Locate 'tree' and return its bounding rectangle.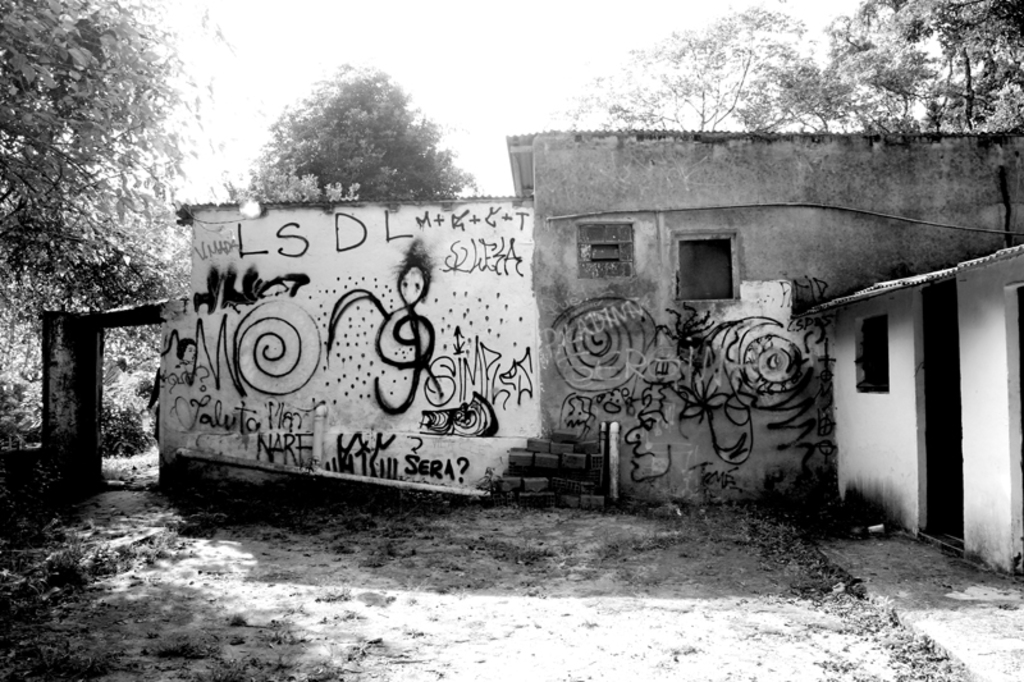
region(547, 0, 904, 133).
